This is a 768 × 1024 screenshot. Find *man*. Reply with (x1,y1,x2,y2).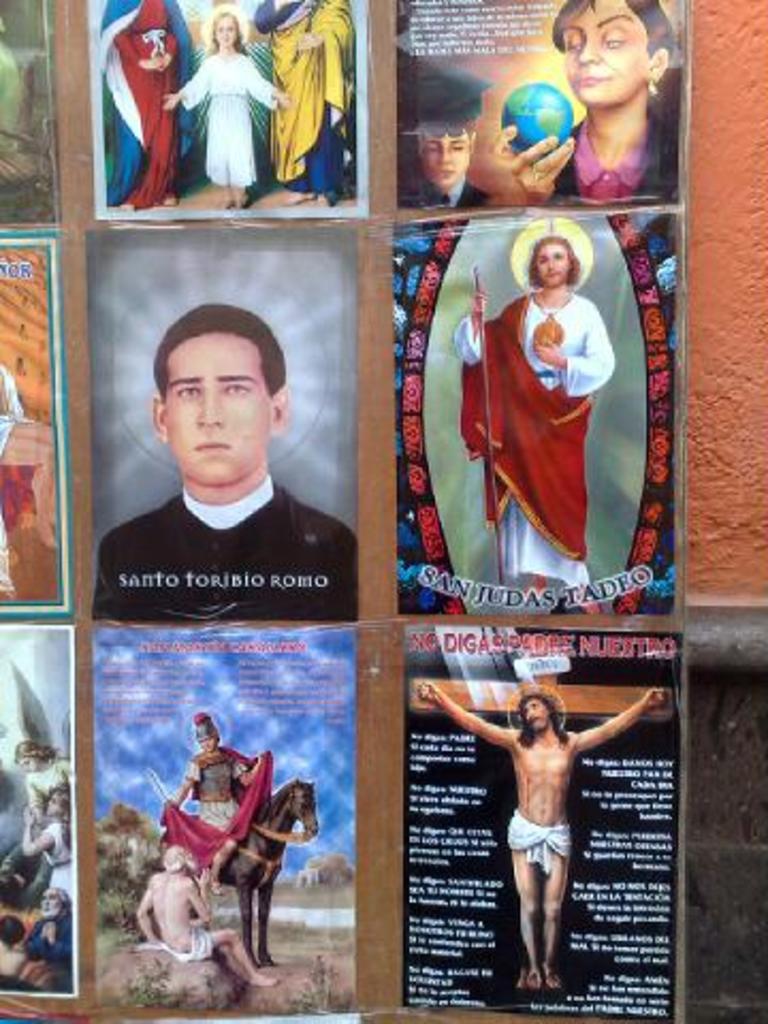
(134,851,286,986).
